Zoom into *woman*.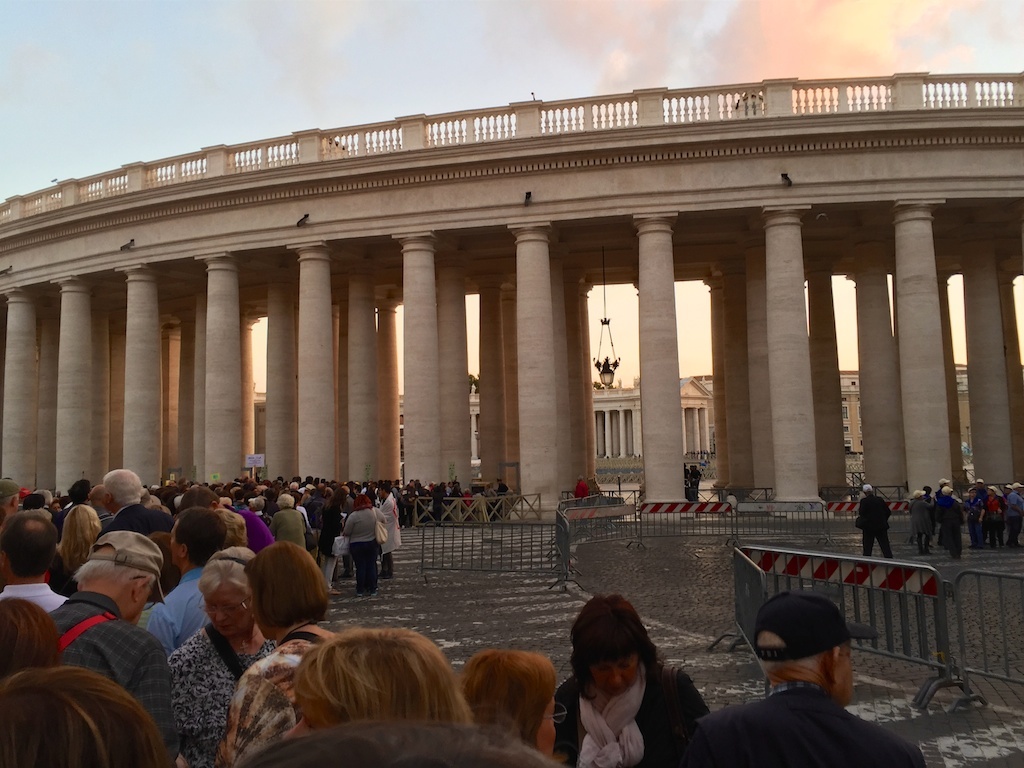
Zoom target: bbox(461, 647, 558, 761).
